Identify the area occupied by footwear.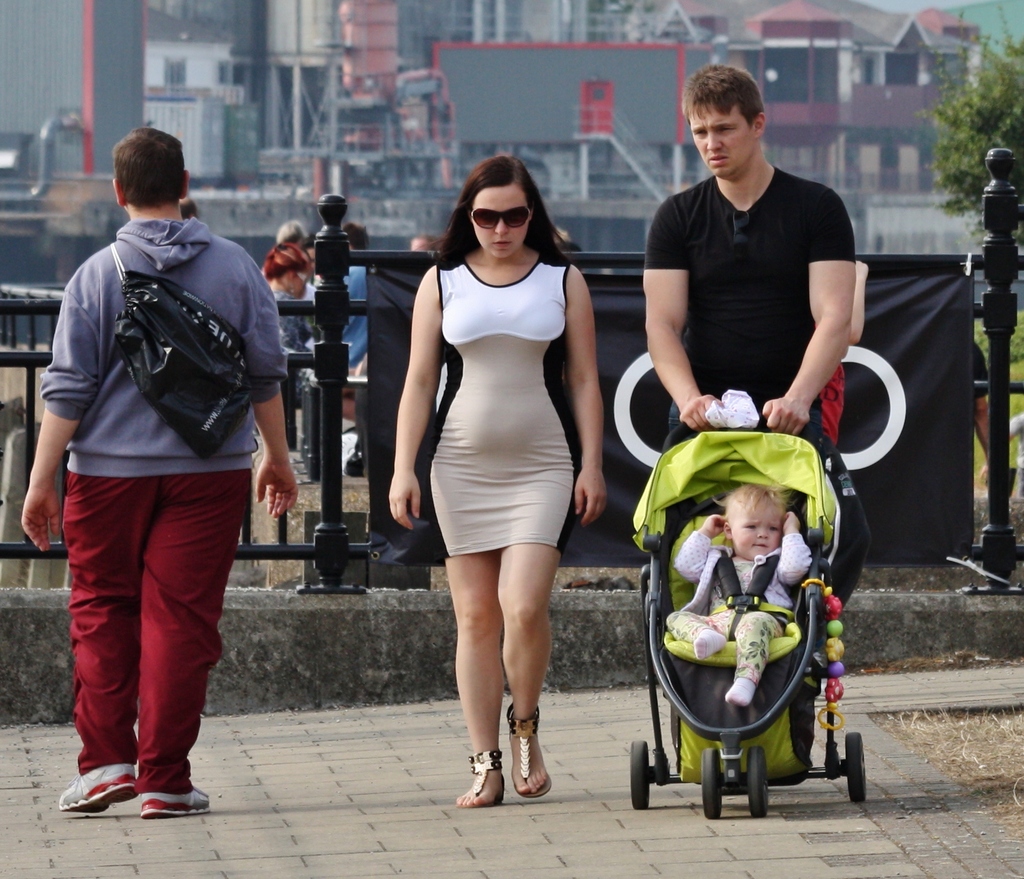
Area: left=55, top=757, right=140, bottom=816.
